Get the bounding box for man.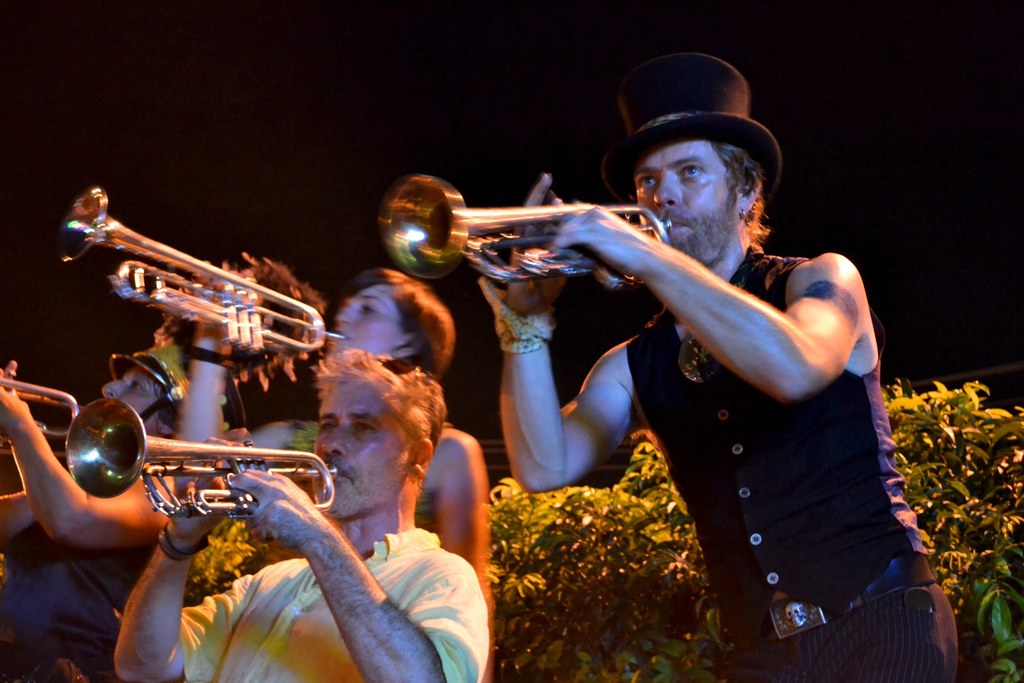
[0,338,248,682].
